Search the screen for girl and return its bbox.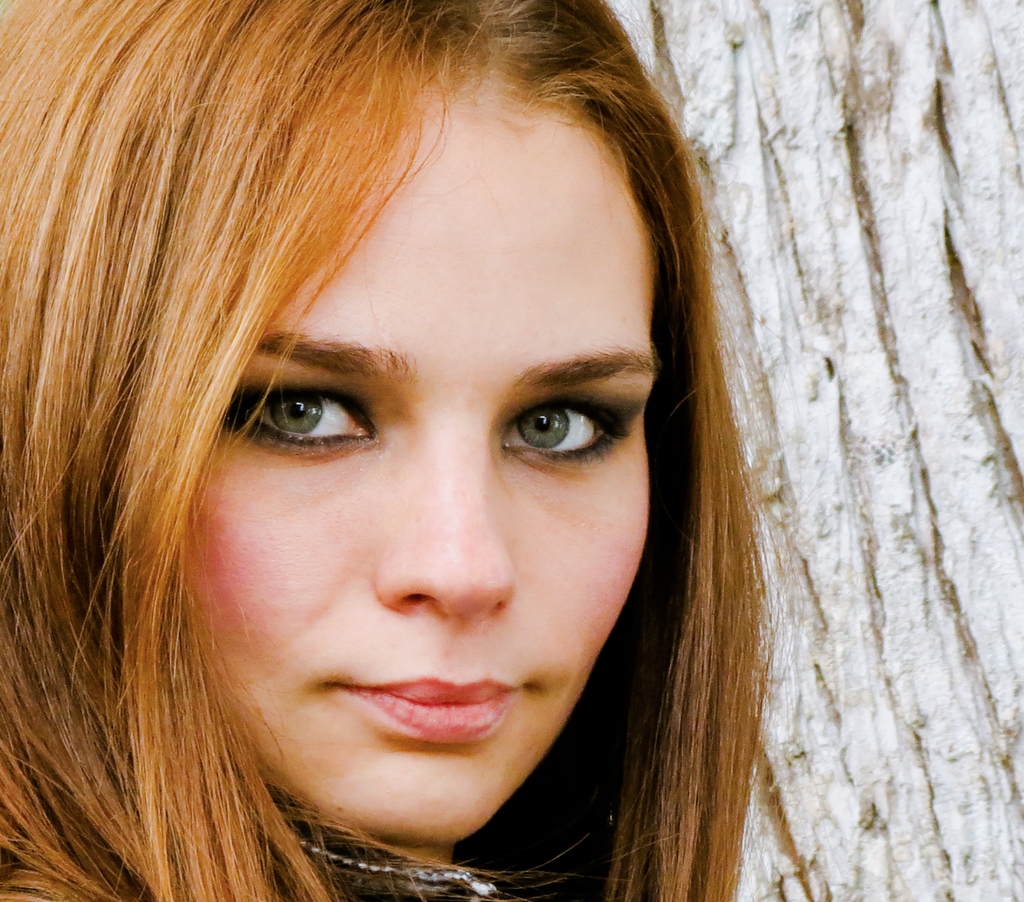
Found: bbox=[0, 0, 790, 901].
